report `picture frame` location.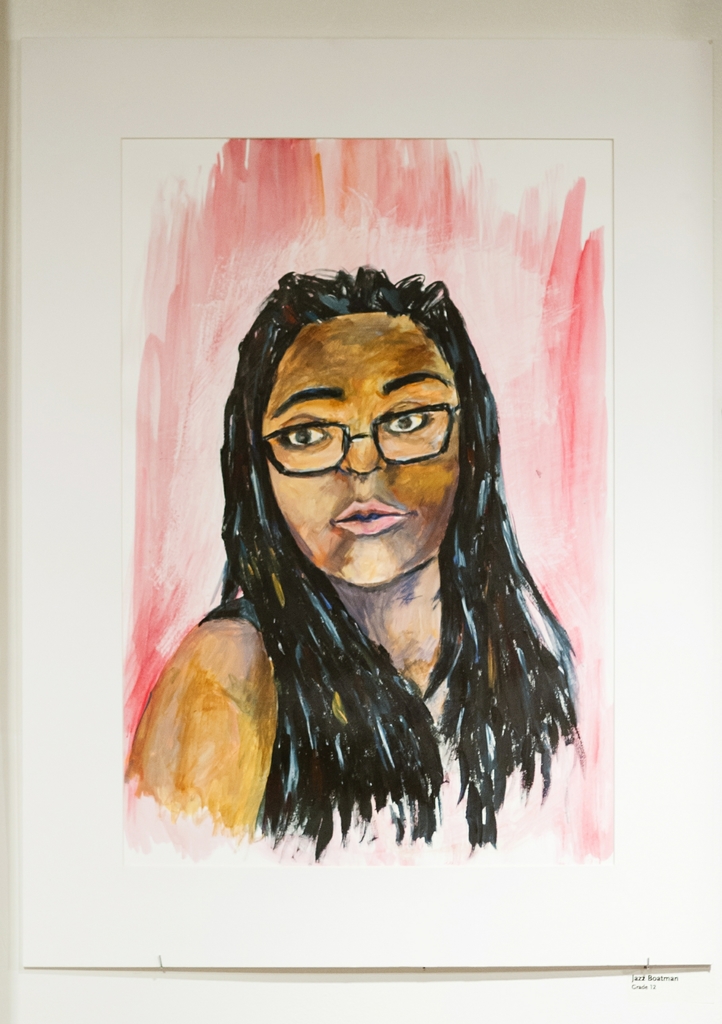
Report: (left=19, top=34, right=721, bottom=968).
